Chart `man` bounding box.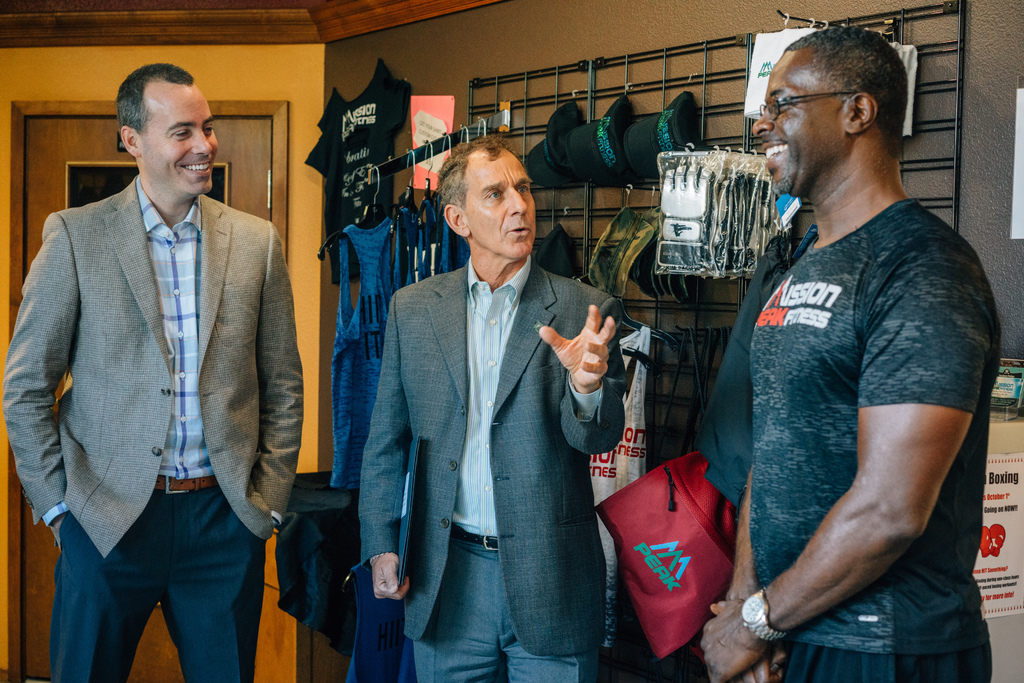
Charted: bbox(702, 27, 1002, 682).
